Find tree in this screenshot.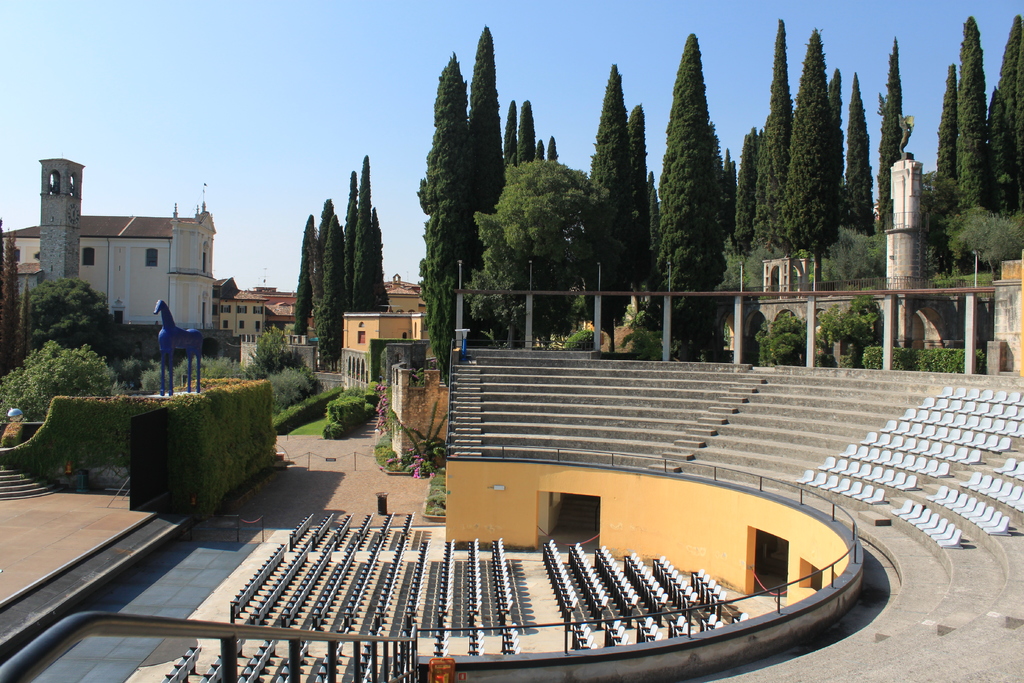
The bounding box for tree is {"x1": 950, "y1": 7, "x2": 996, "y2": 309}.
